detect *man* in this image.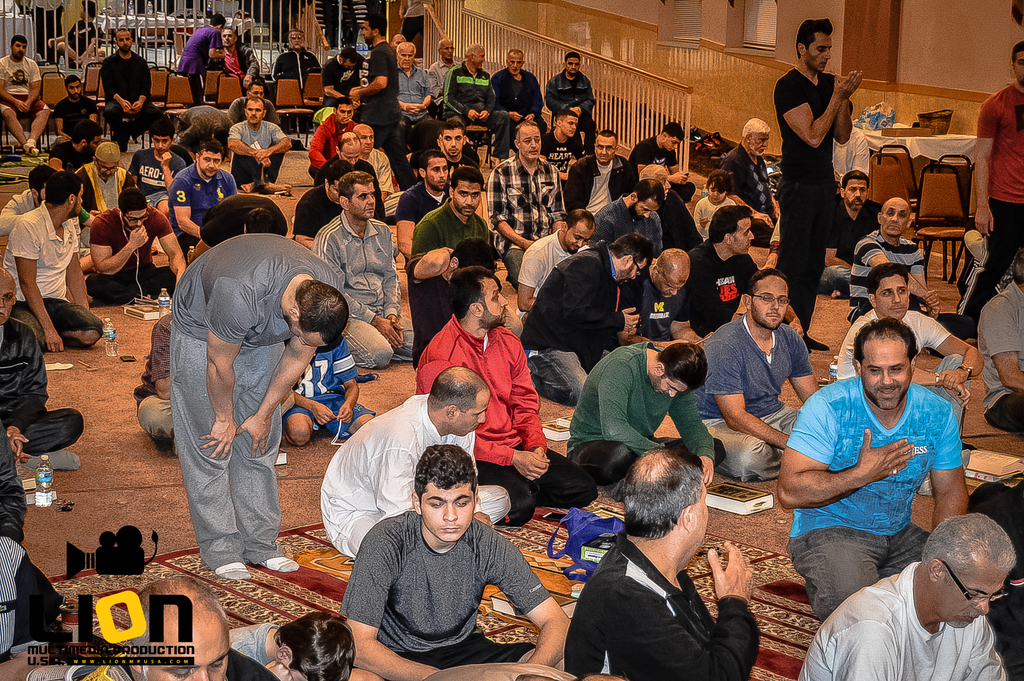
Detection: Rect(719, 119, 781, 240).
